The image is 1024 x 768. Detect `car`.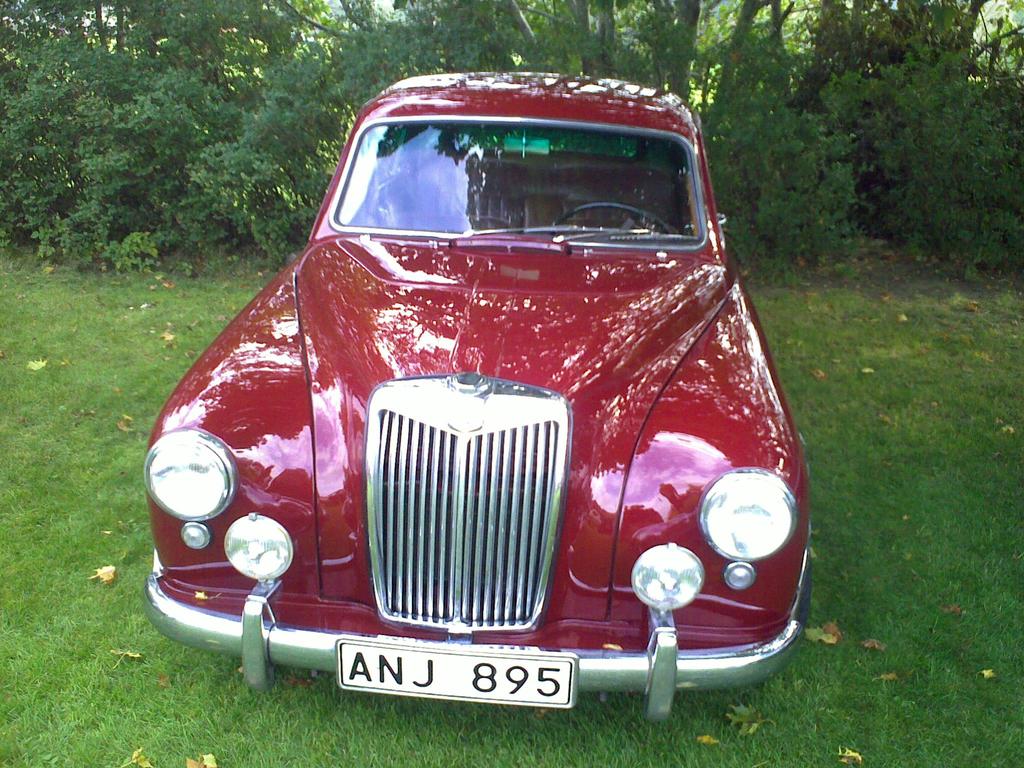
Detection: [125, 95, 828, 732].
